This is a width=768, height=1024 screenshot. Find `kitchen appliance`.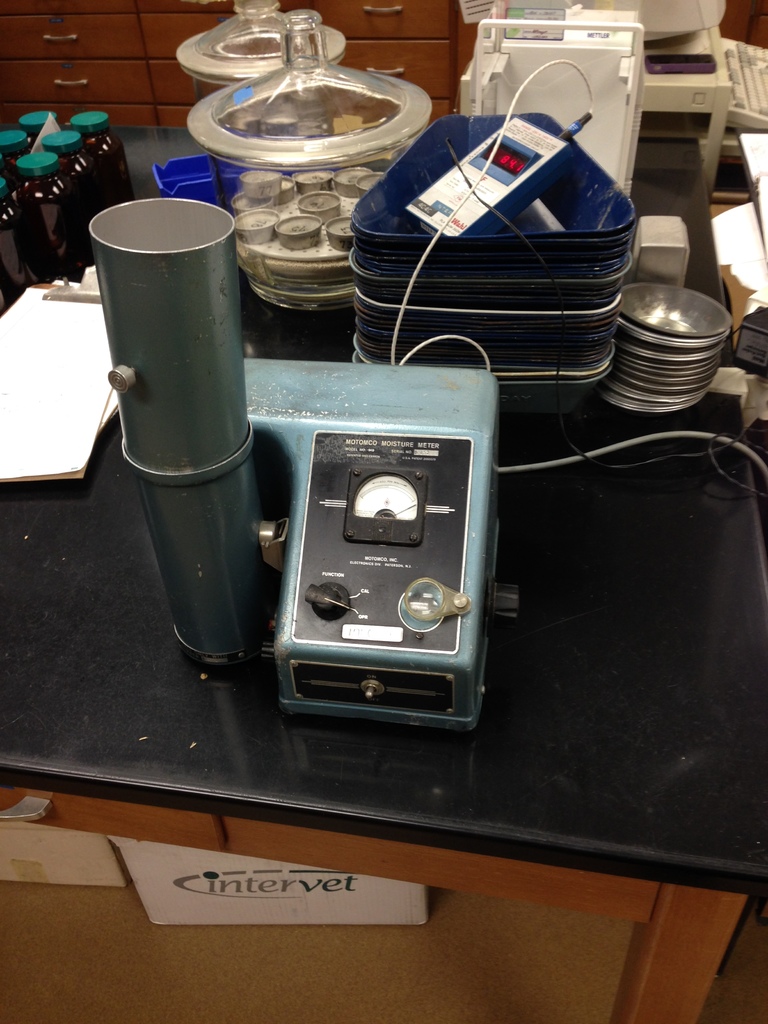
Bounding box: bbox=(10, 154, 75, 273).
